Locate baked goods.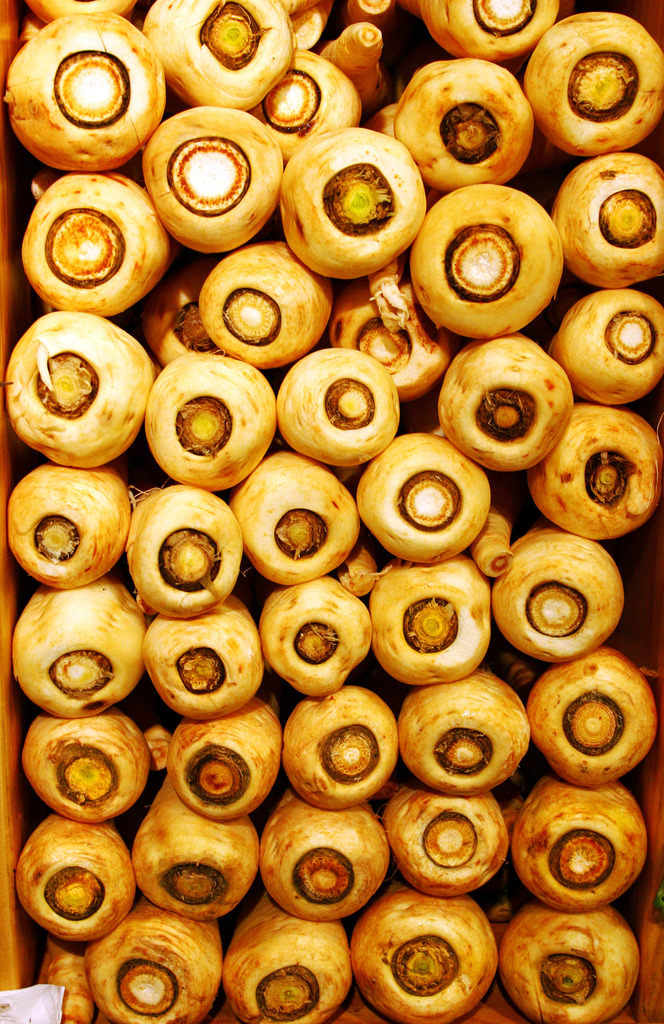
Bounding box: 361, 886, 505, 1011.
